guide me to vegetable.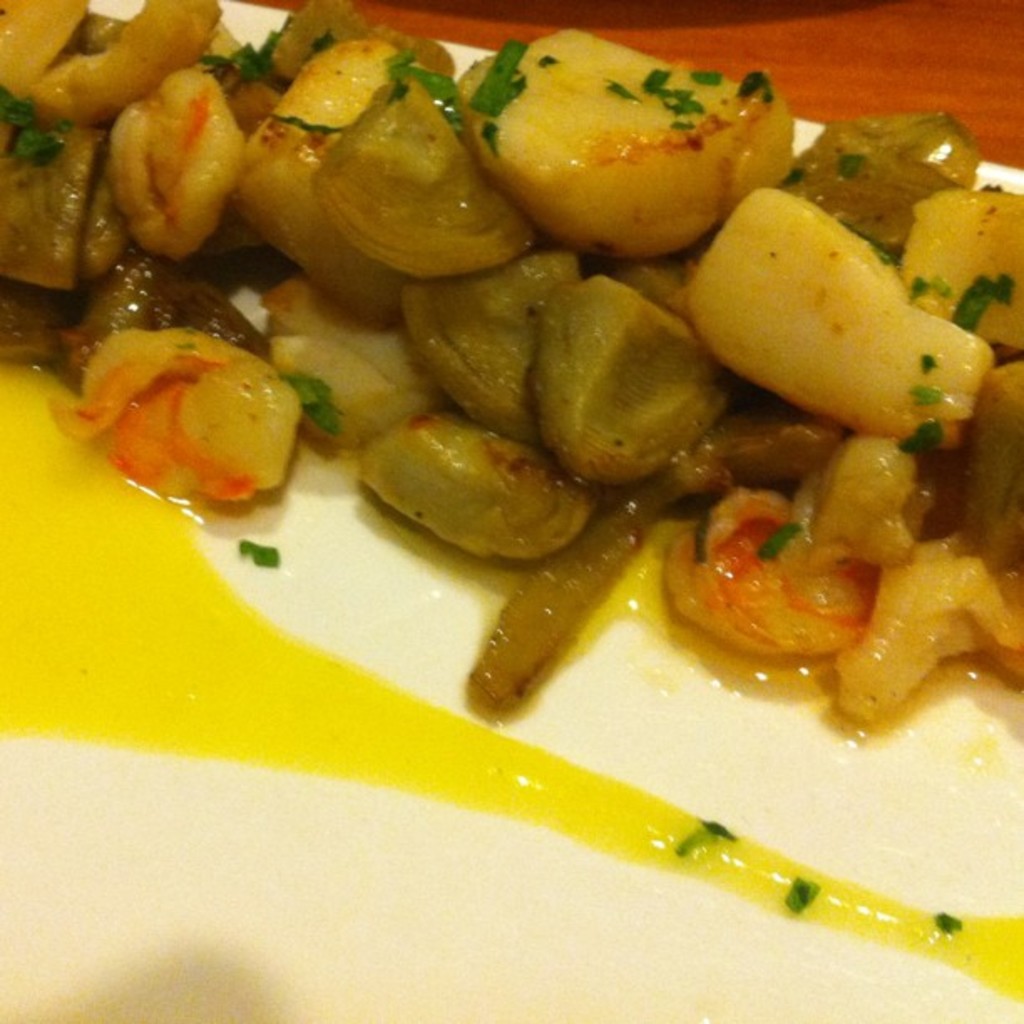
Guidance: 33:0:223:127.
